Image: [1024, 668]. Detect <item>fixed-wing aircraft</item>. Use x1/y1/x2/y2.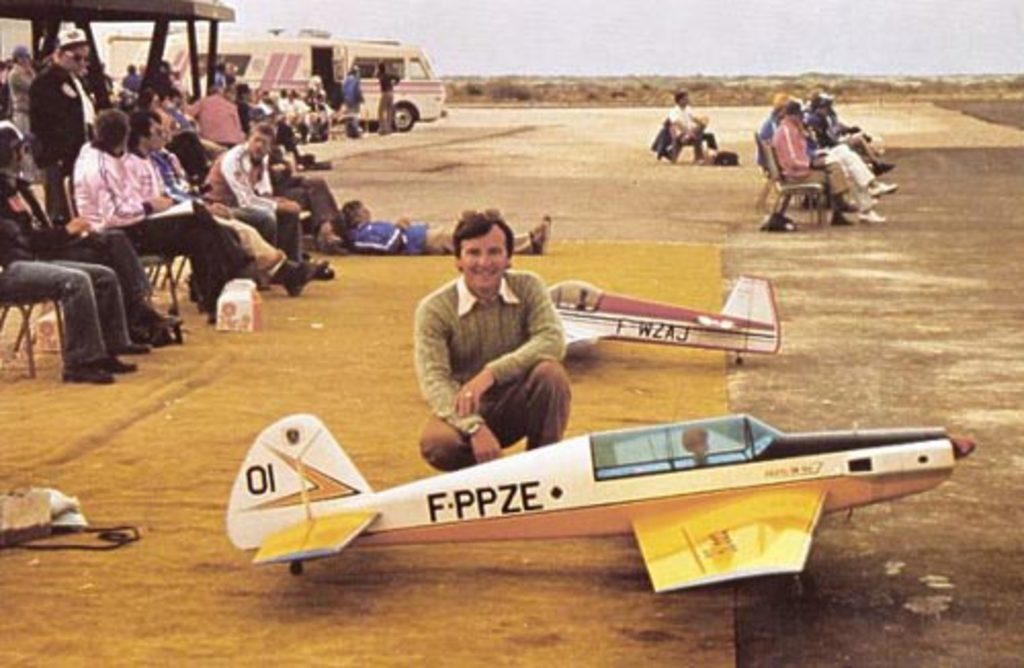
539/266/784/342.
